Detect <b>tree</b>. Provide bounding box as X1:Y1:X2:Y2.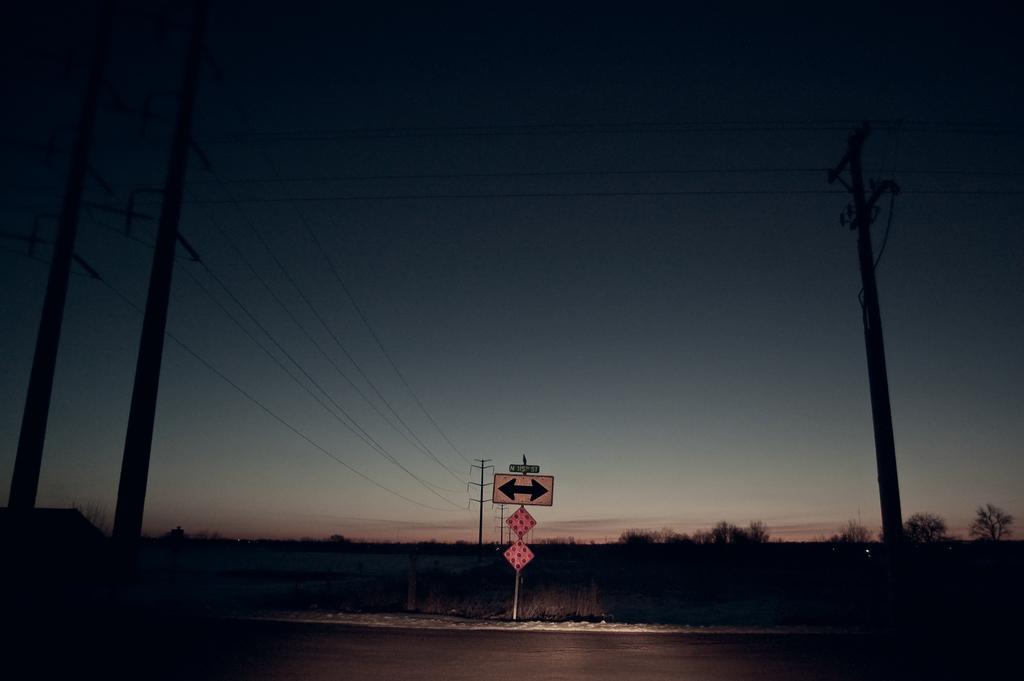
901:509:950:545.
